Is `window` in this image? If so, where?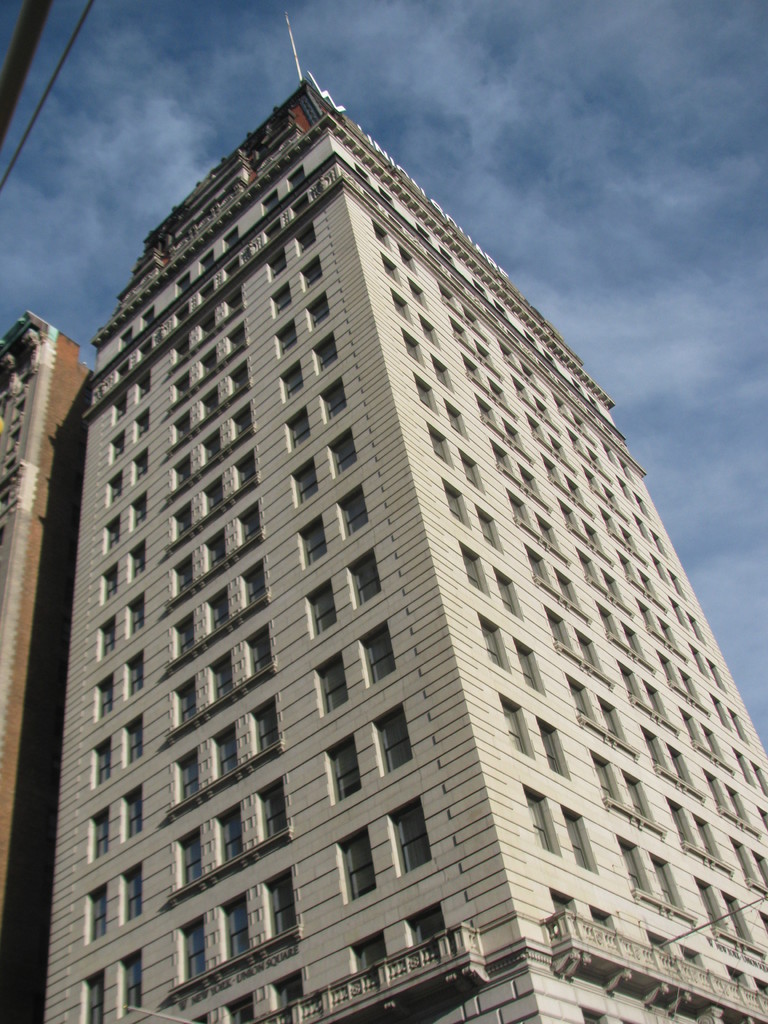
Yes, at bbox=(572, 378, 584, 396).
